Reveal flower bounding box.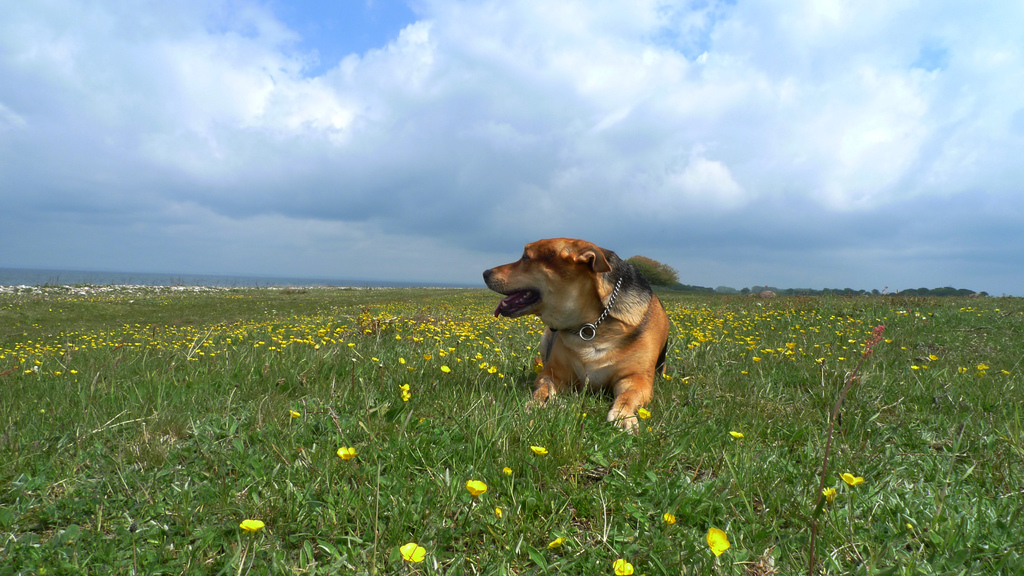
Revealed: rect(289, 412, 305, 422).
